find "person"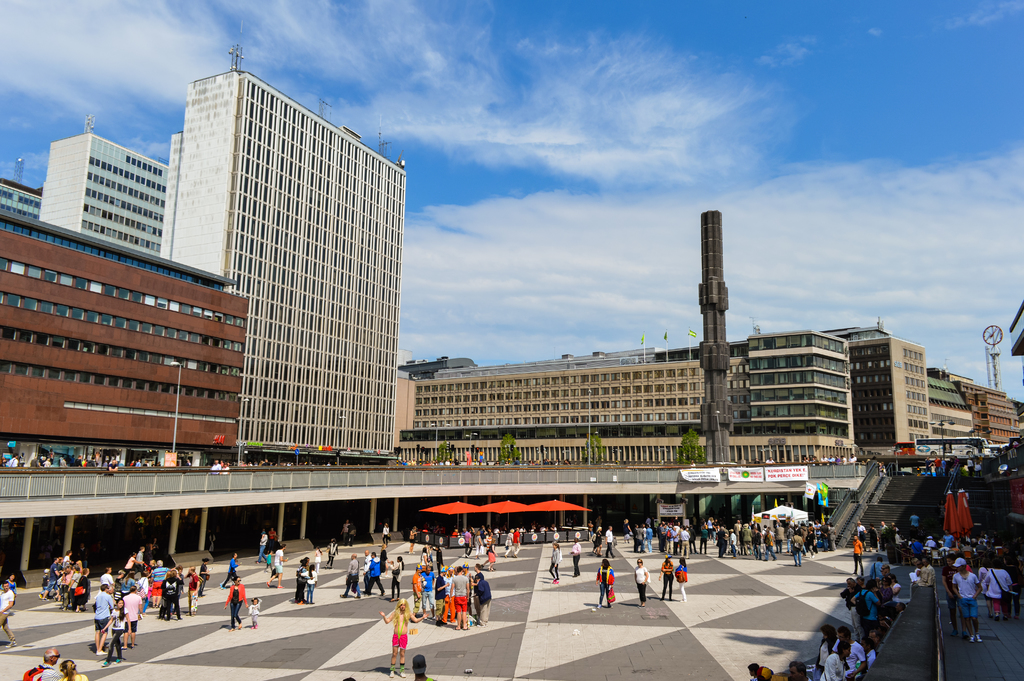
locate(186, 565, 202, 618)
